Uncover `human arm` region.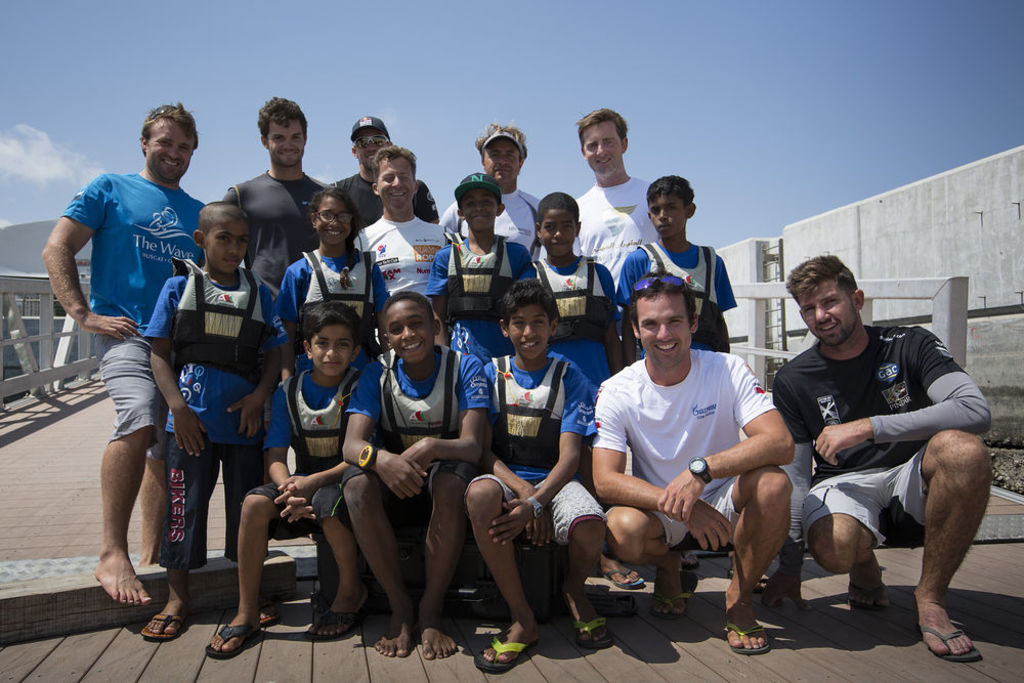
Uncovered: 396/348/494/467.
